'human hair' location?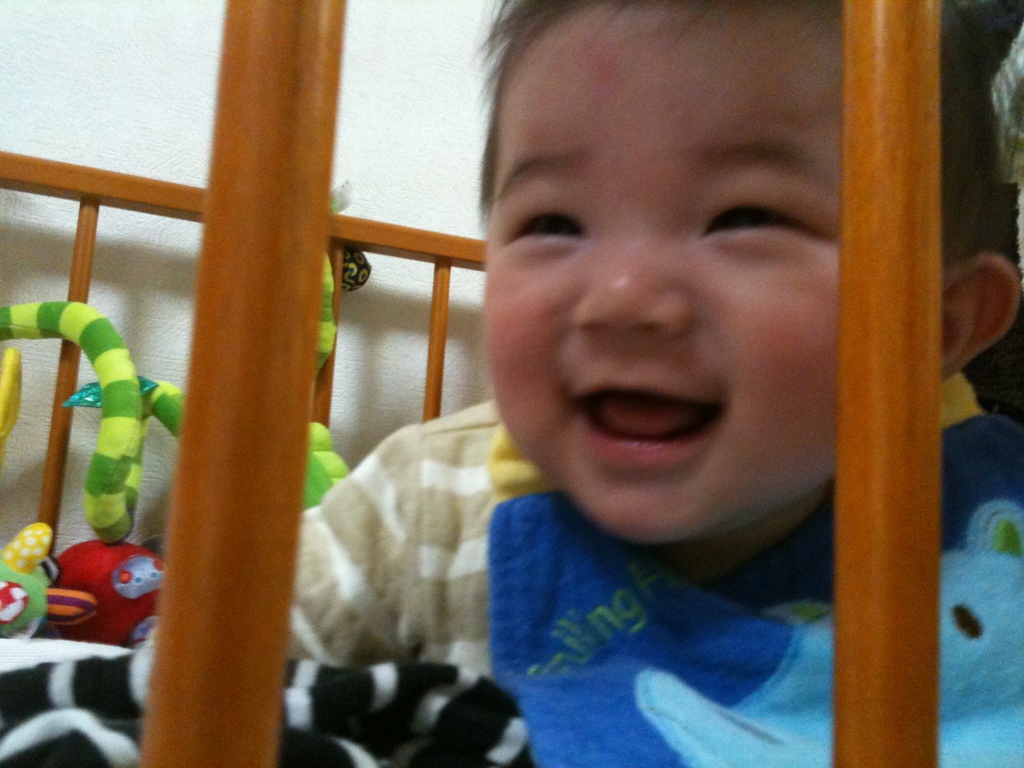
box=[479, 0, 1008, 271]
